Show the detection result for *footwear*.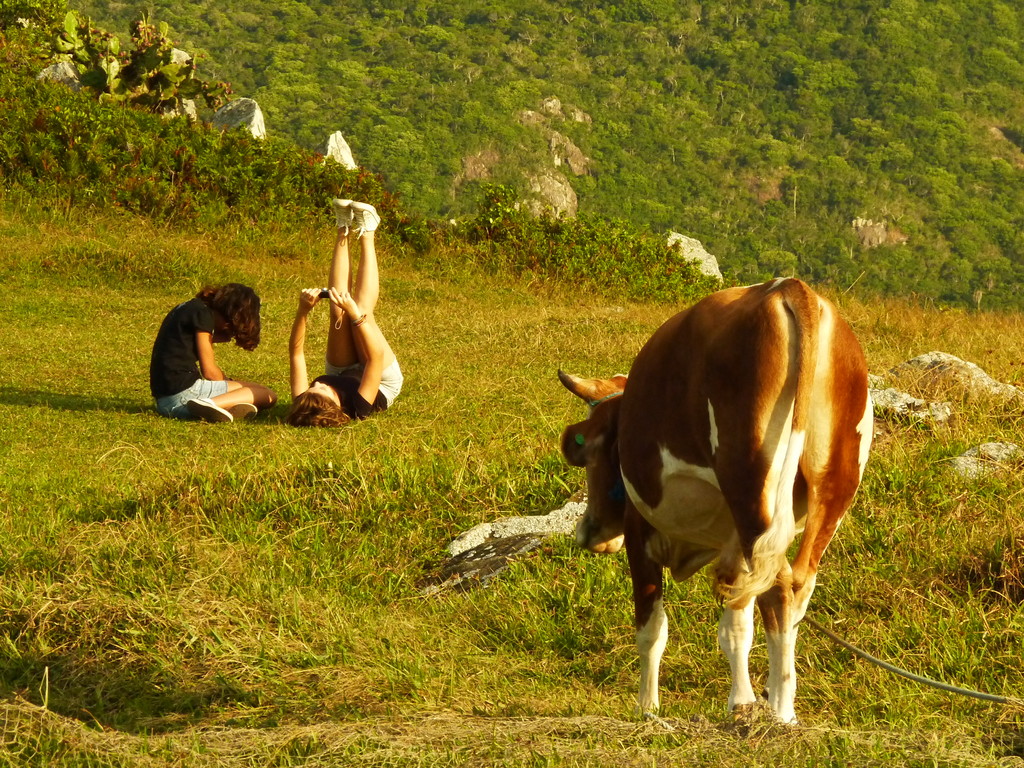
detection(228, 400, 258, 421).
